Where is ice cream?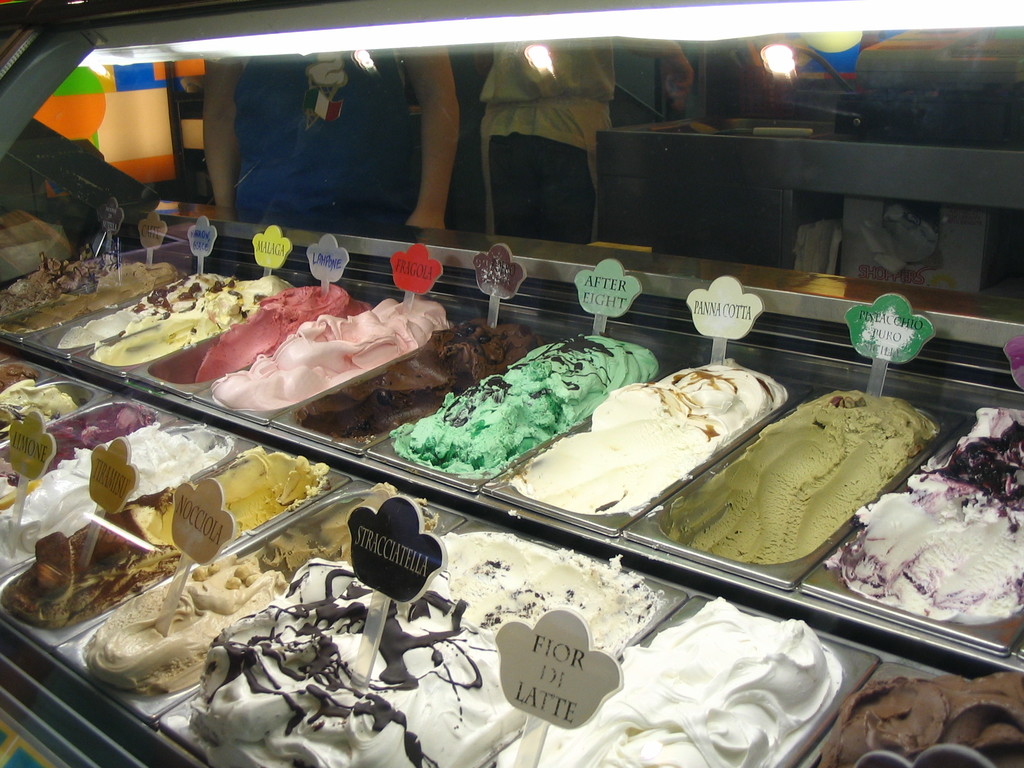
(x1=0, y1=374, x2=82, y2=436).
